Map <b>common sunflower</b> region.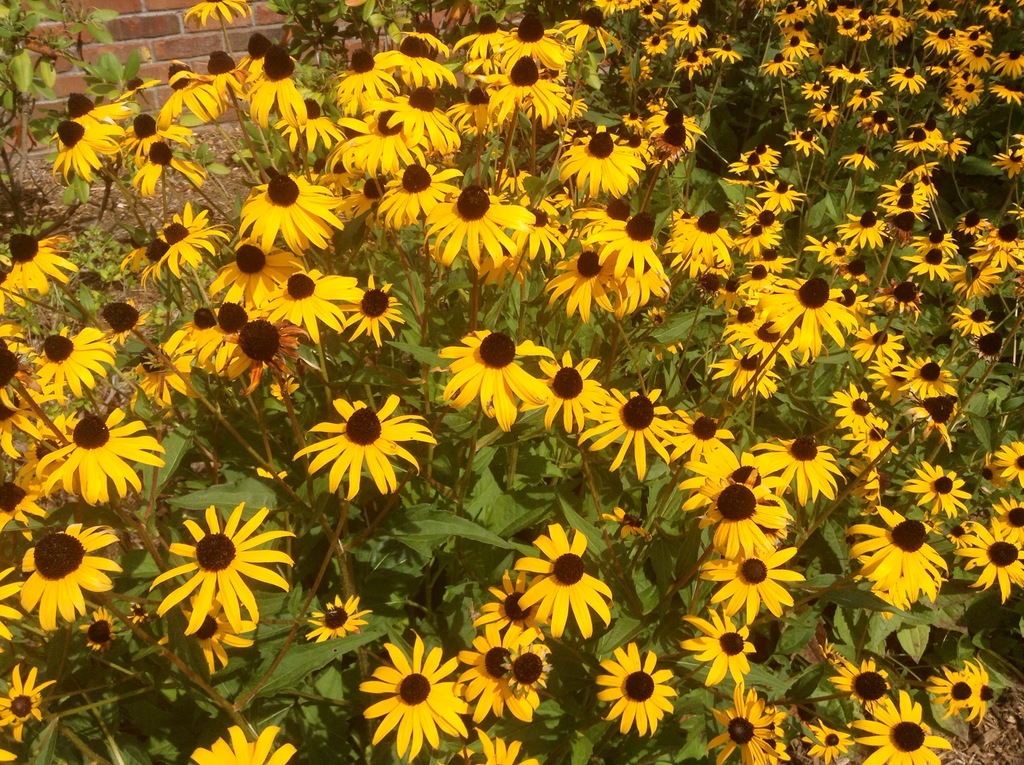
Mapped to (554,250,603,321).
